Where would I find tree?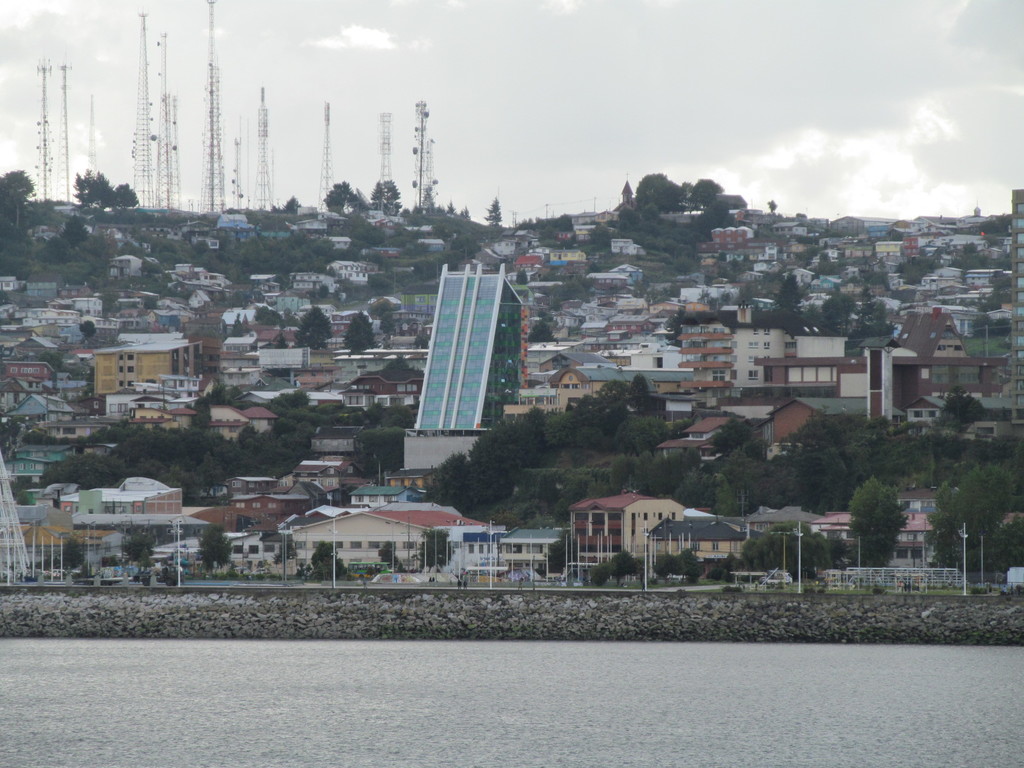
At <bbox>76, 169, 112, 205</bbox>.
